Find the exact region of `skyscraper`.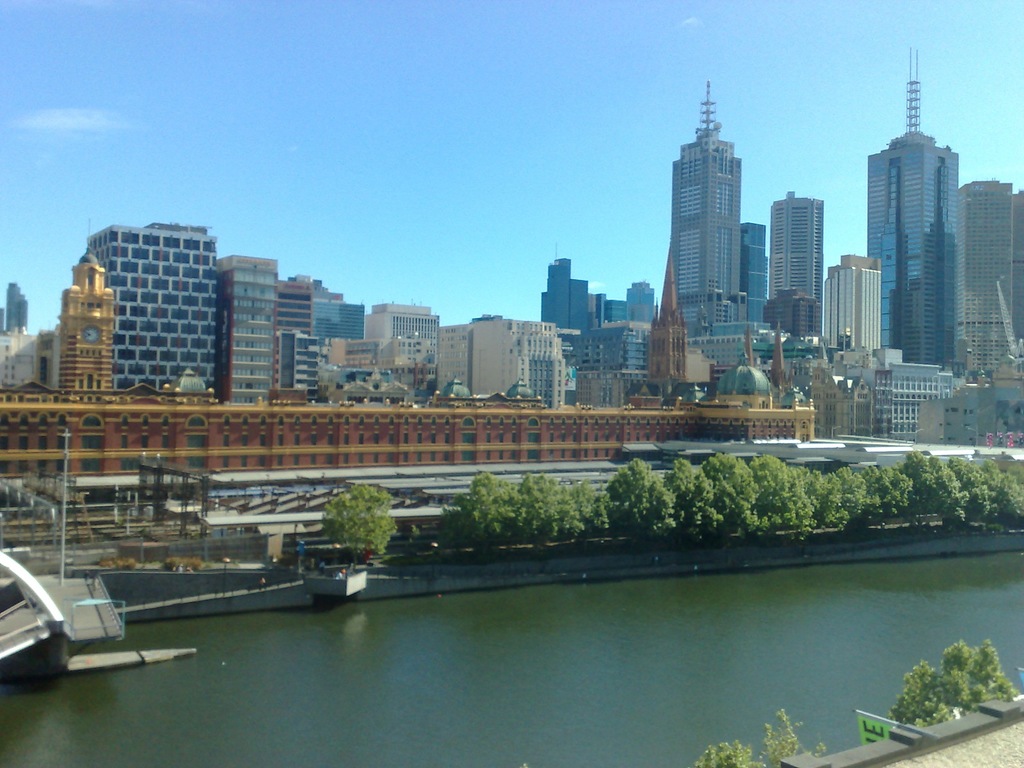
Exact region: bbox=[219, 257, 292, 395].
